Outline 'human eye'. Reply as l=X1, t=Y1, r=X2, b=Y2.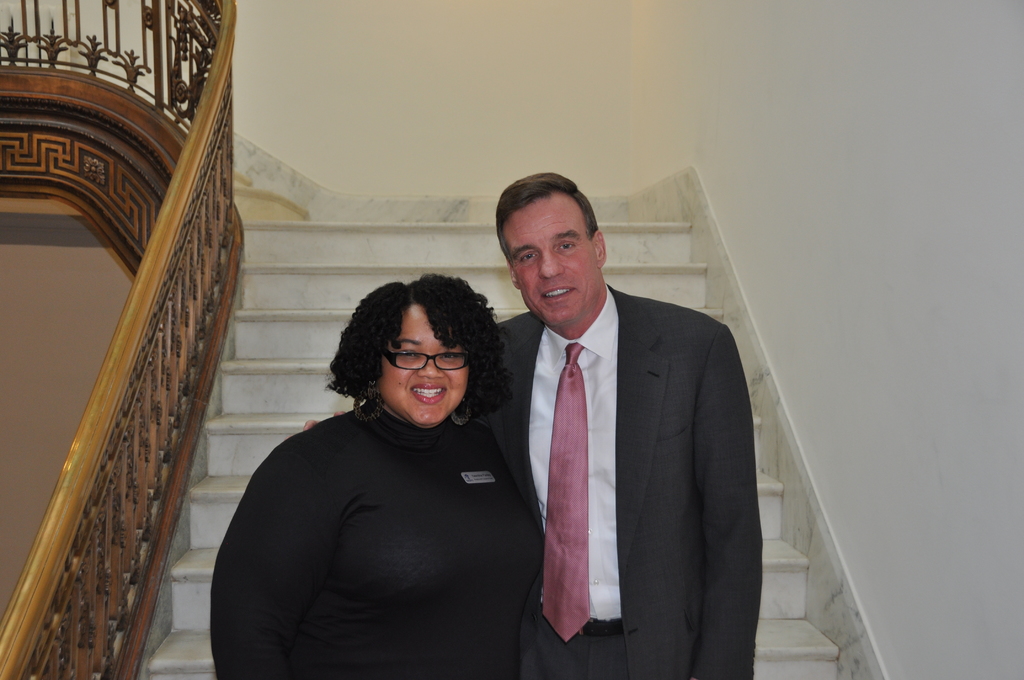
l=399, t=348, r=416, b=360.
